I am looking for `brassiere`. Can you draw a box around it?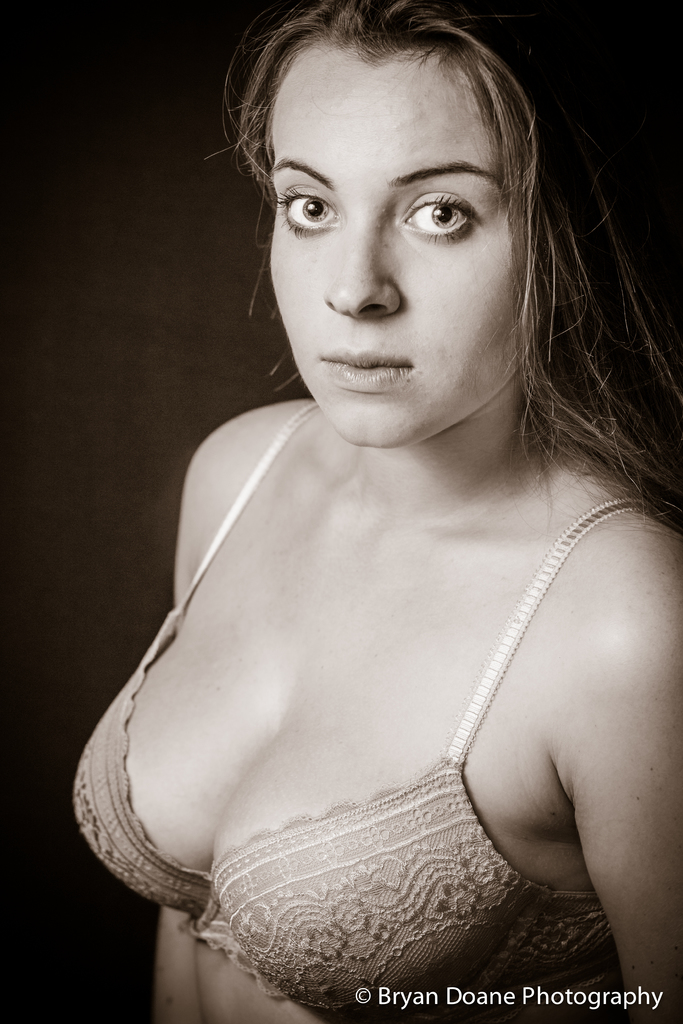
Sure, the bounding box is locate(68, 399, 645, 1017).
